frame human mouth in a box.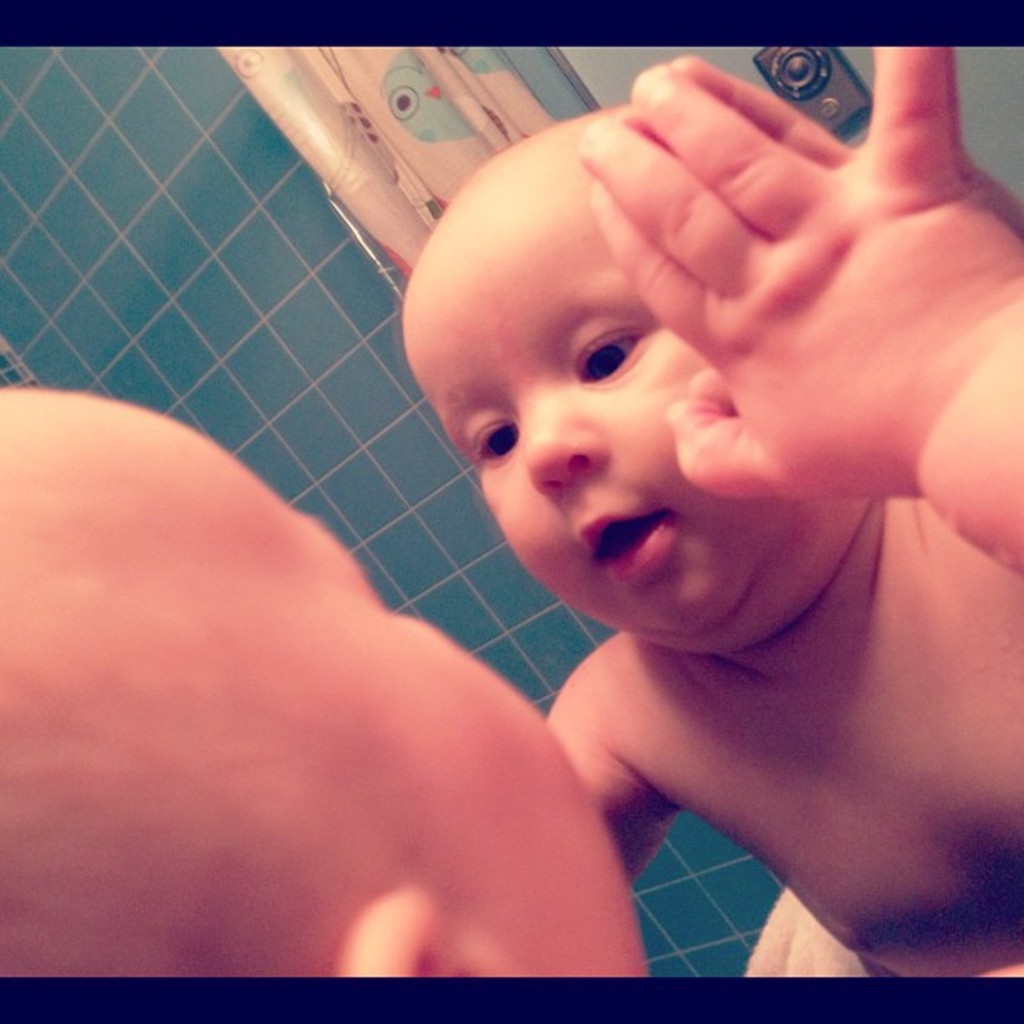
(589,509,664,577).
